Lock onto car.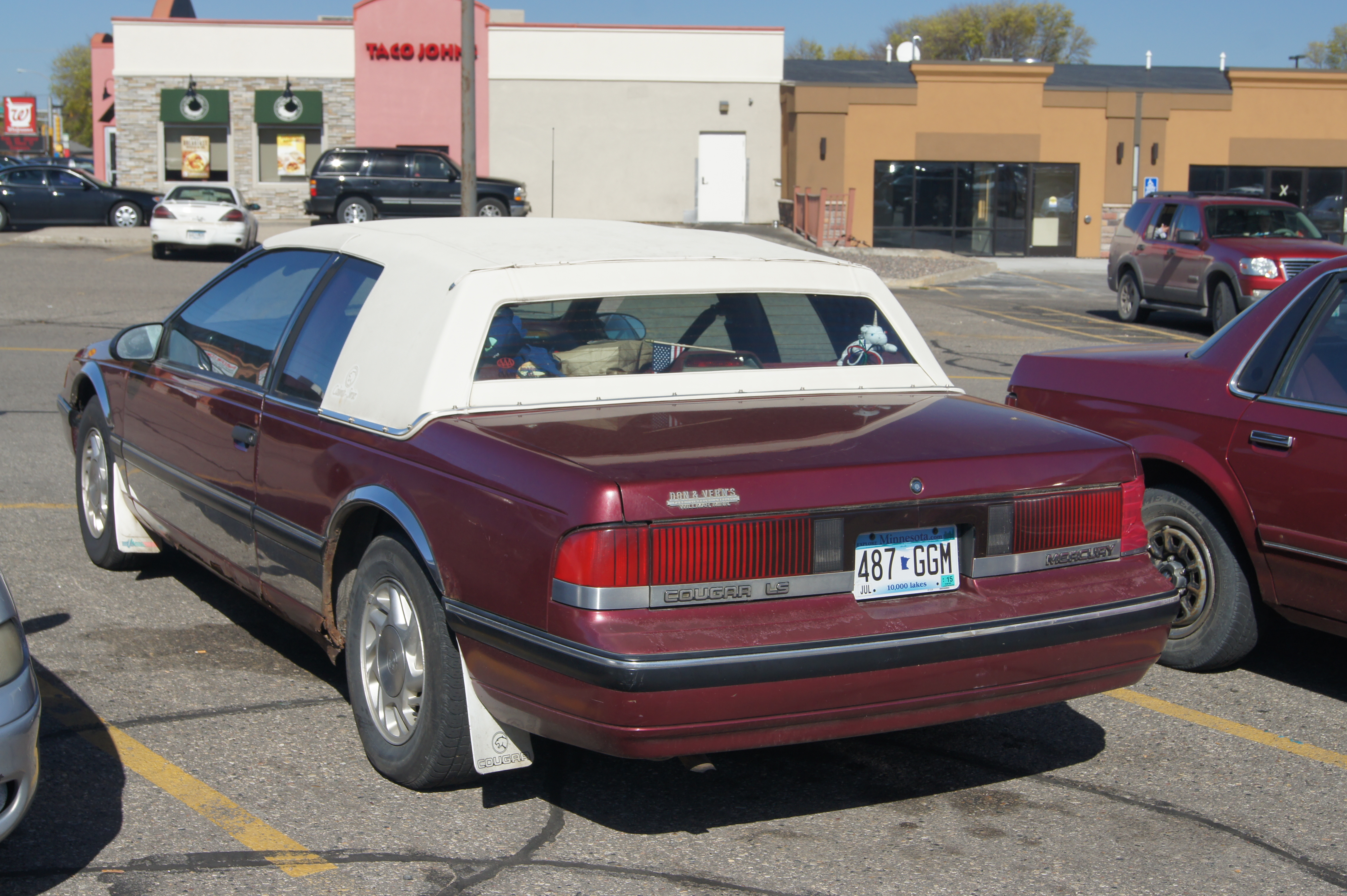
Locked: 44/52/74/77.
